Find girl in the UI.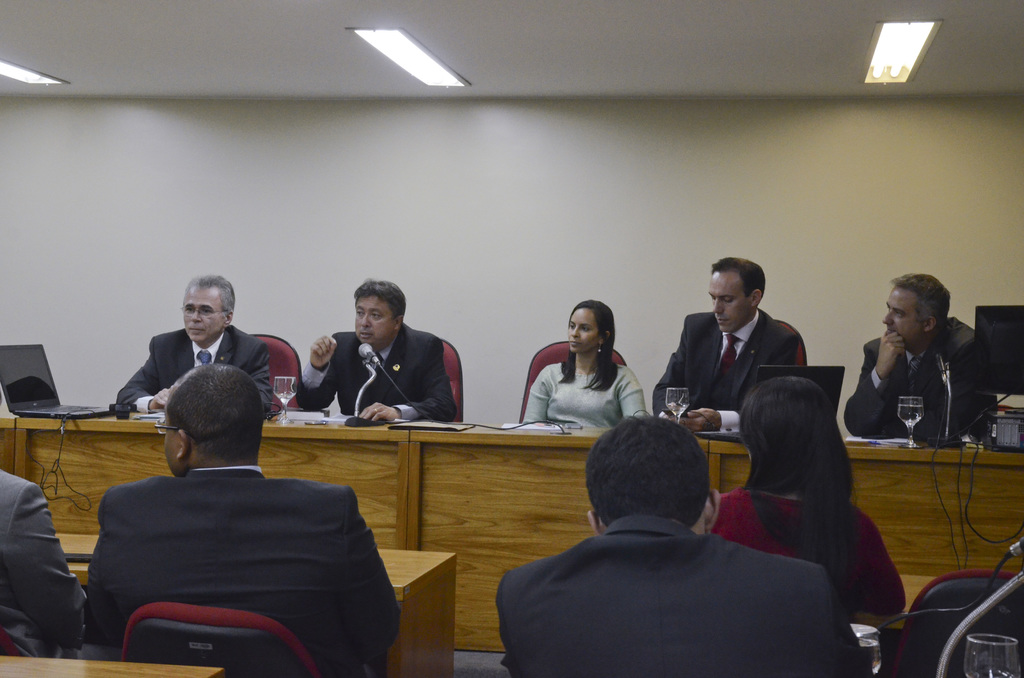
UI element at bbox=[718, 365, 916, 620].
